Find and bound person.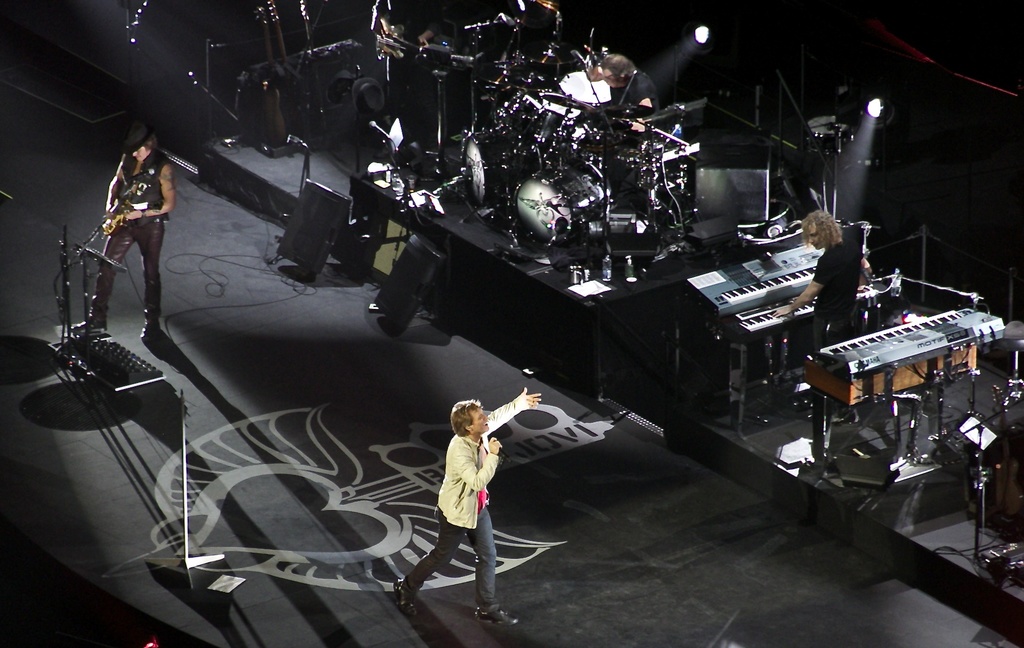
Bound: [x1=393, y1=386, x2=518, y2=624].
